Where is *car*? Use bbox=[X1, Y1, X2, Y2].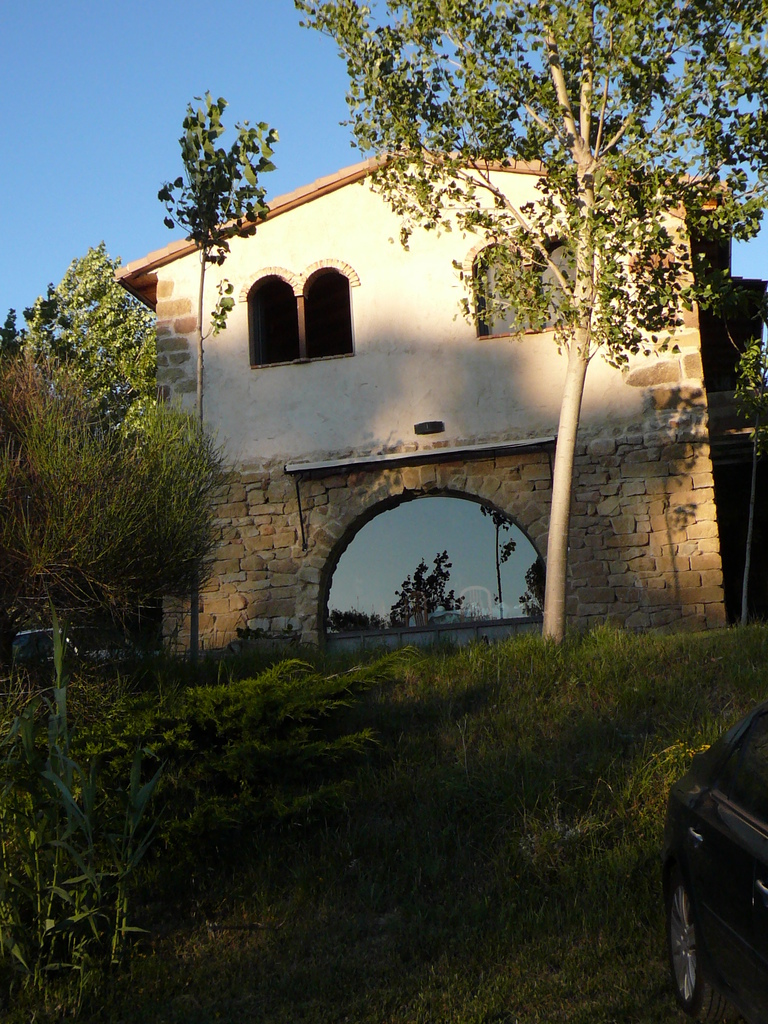
bbox=[652, 705, 767, 998].
